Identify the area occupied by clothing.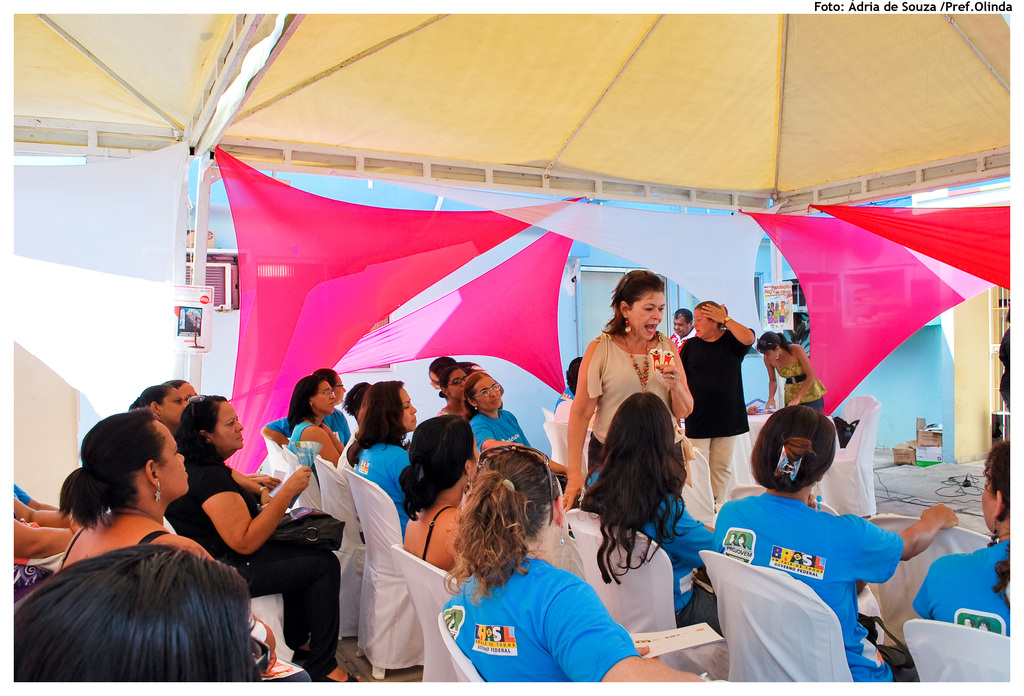
Area: (x1=60, y1=510, x2=170, y2=571).
